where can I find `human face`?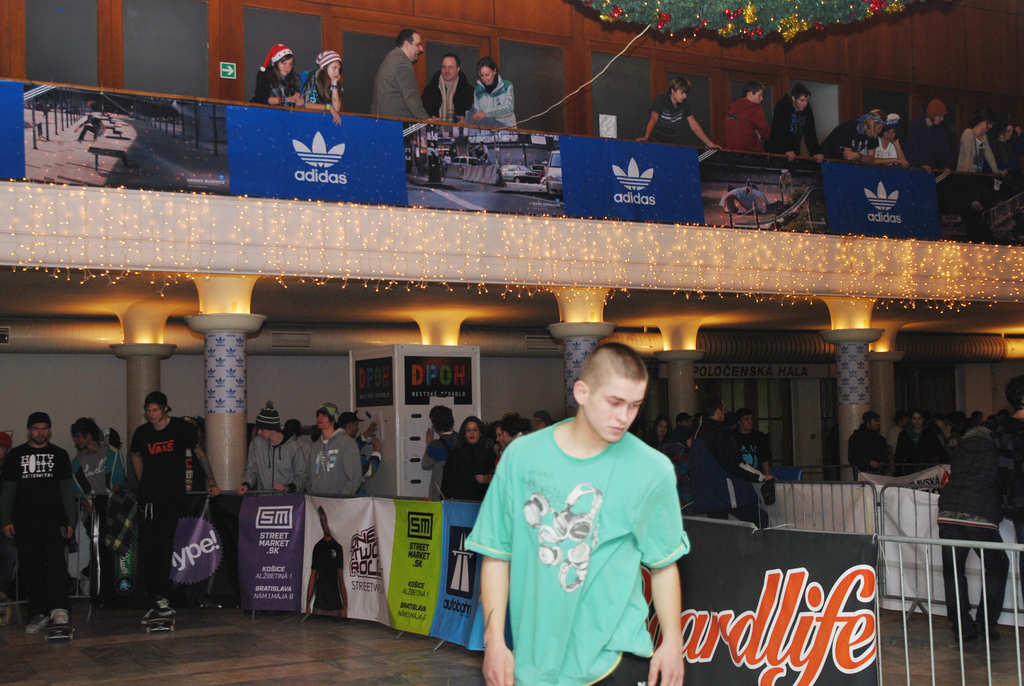
You can find it at pyautogui.locateOnScreen(31, 423, 47, 442).
